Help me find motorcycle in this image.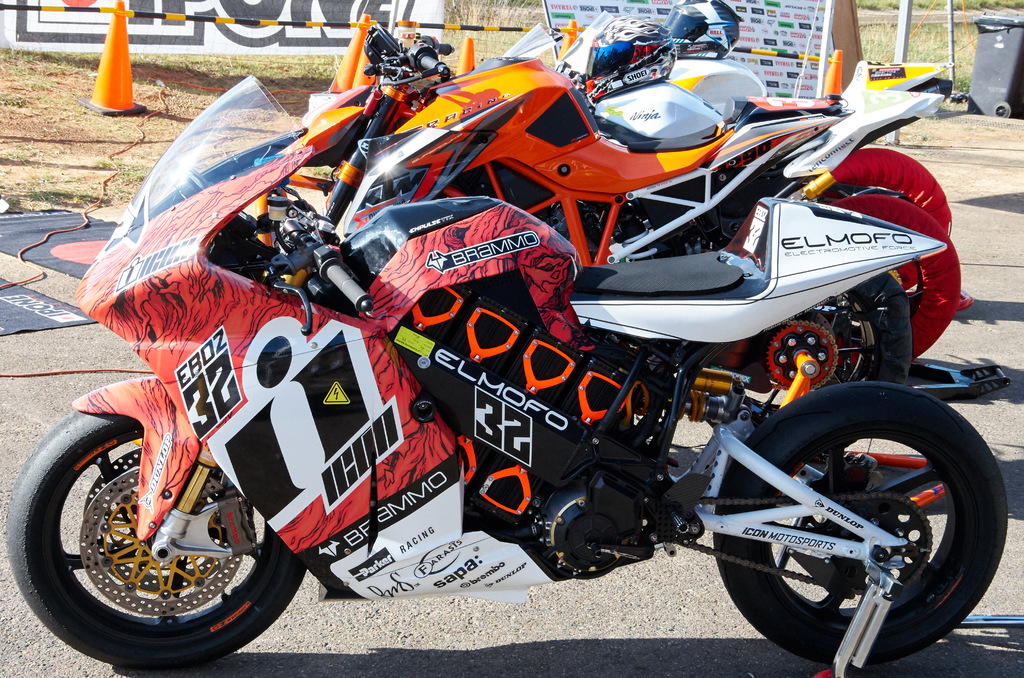
Found it: <box>506,26,767,116</box>.
